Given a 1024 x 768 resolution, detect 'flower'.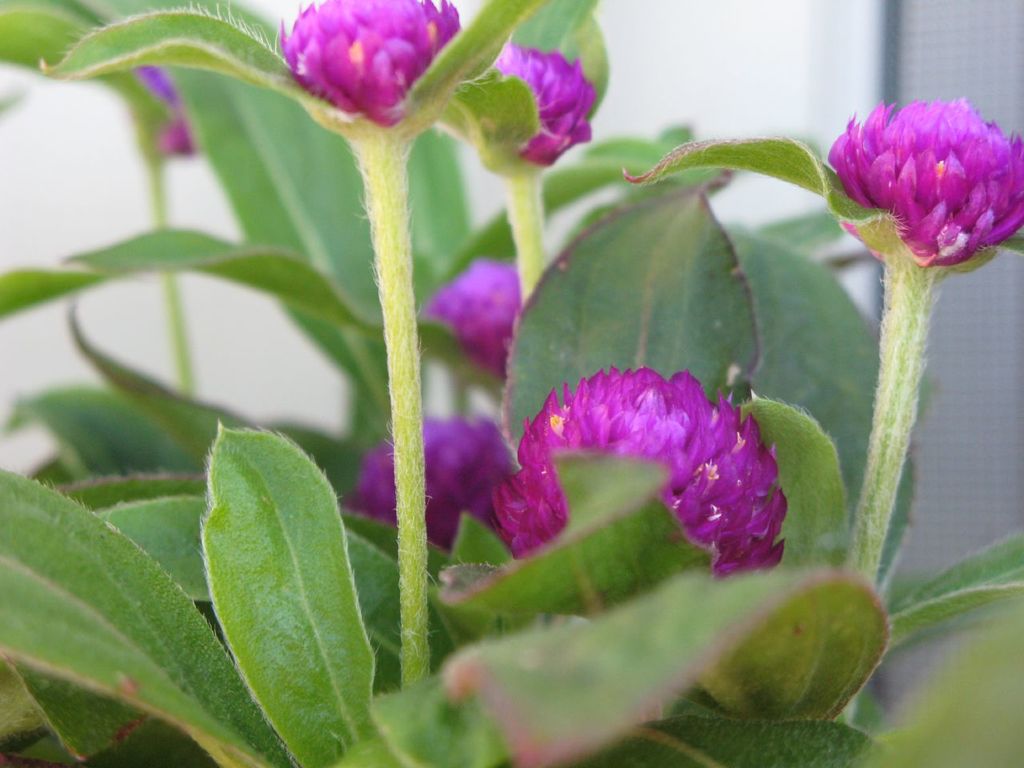
x1=489 y1=33 x2=597 y2=170.
